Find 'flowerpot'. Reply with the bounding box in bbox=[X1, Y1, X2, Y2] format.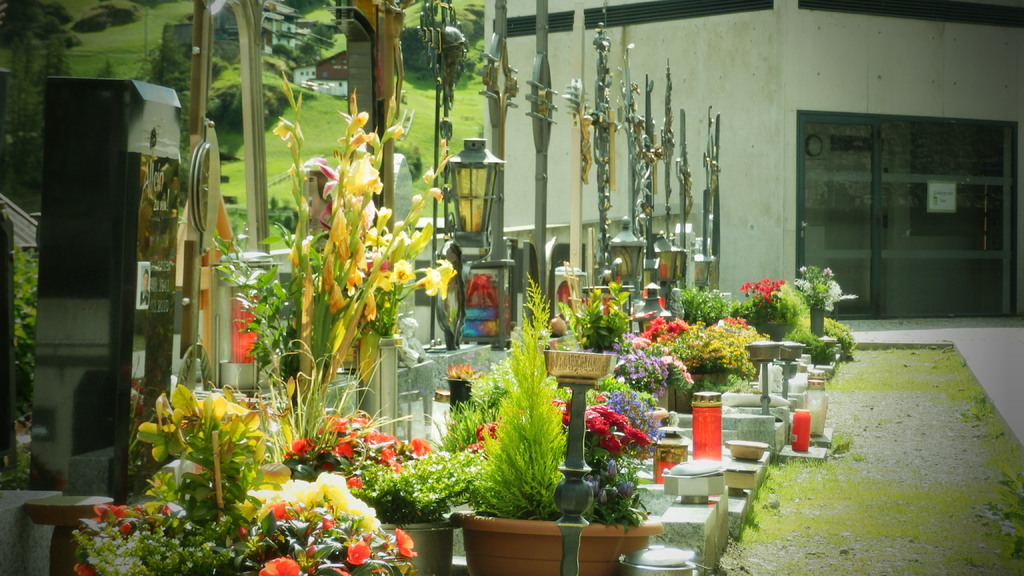
bbox=[675, 371, 737, 413].
